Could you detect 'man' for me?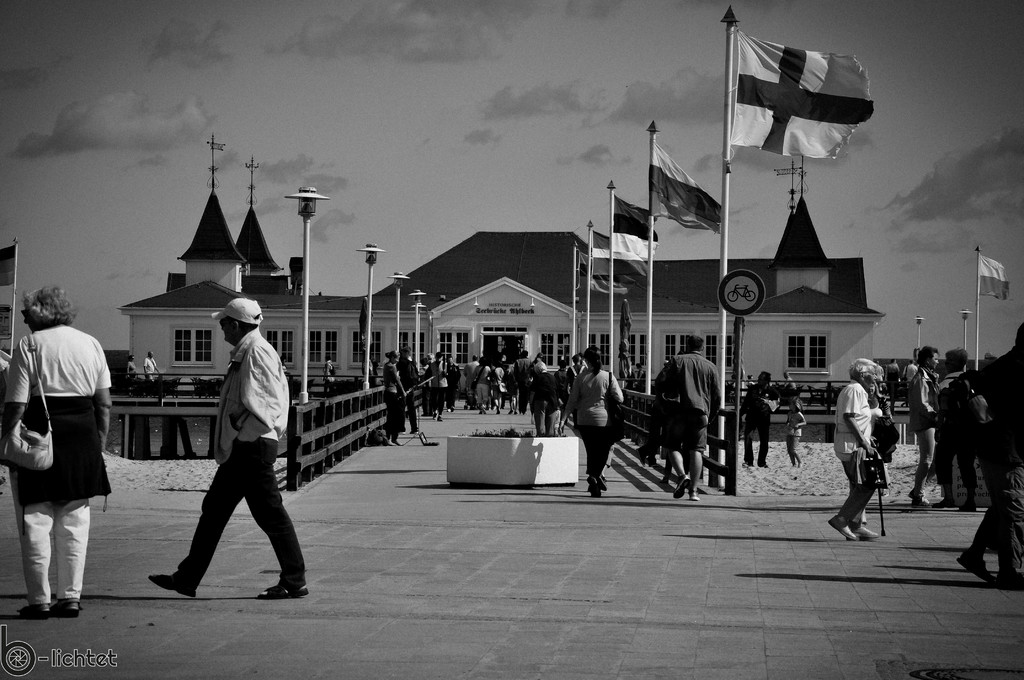
Detection result: left=655, top=334, right=721, bottom=498.
